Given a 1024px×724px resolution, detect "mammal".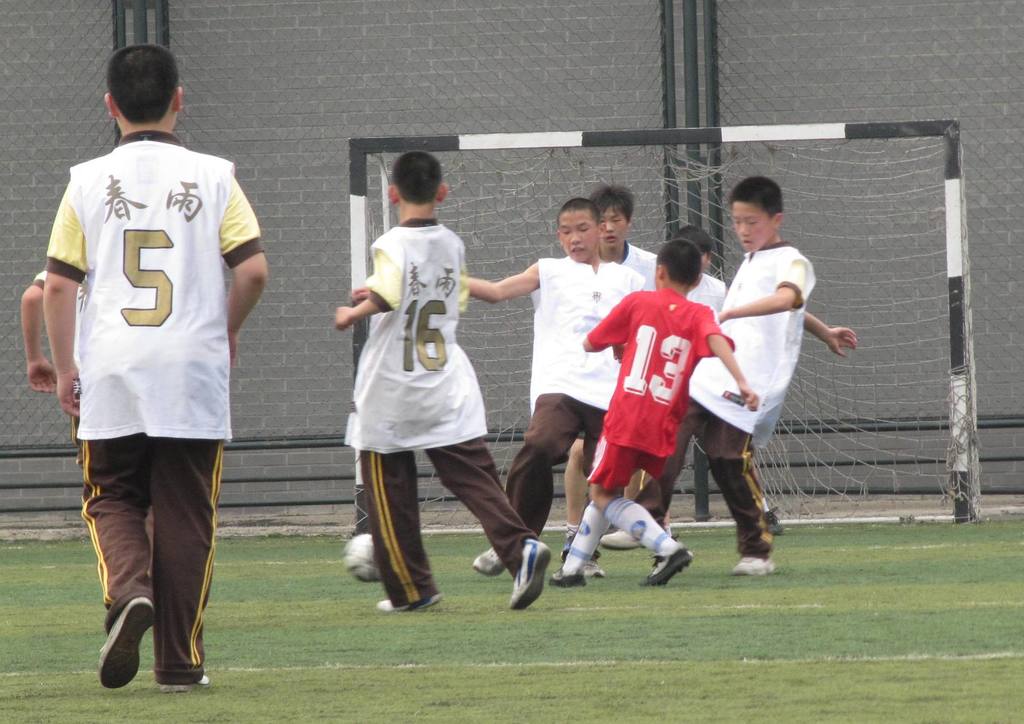
<region>334, 149, 548, 604</region>.
